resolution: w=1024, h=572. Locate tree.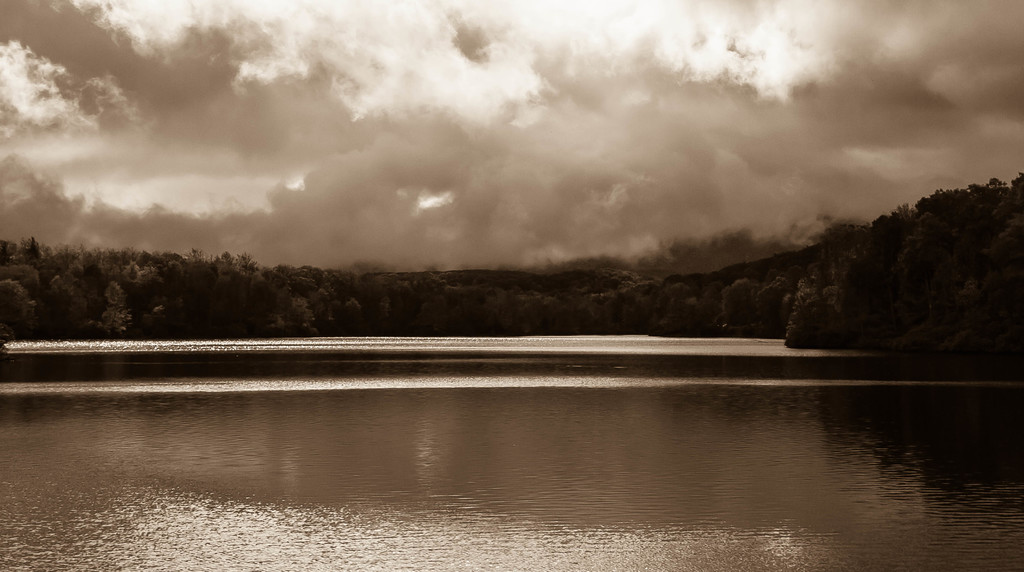
{"x1": 847, "y1": 209, "x2": 953, "y2": 316}.
